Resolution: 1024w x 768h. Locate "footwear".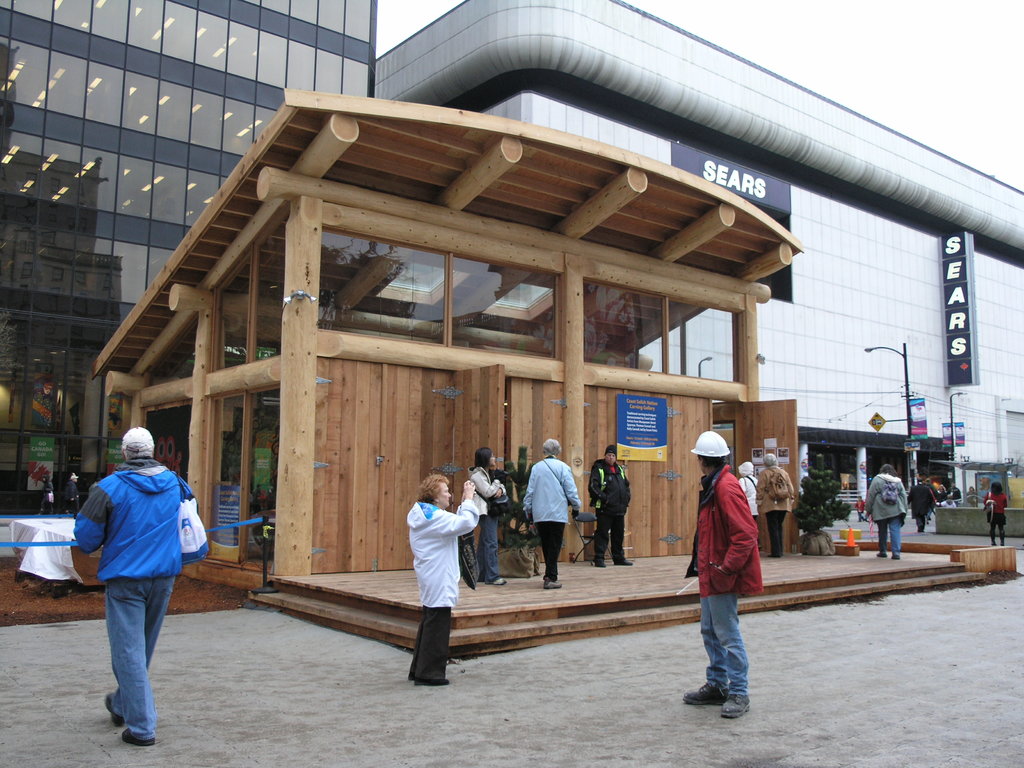
l=406, t=669, r=417, b=682.
